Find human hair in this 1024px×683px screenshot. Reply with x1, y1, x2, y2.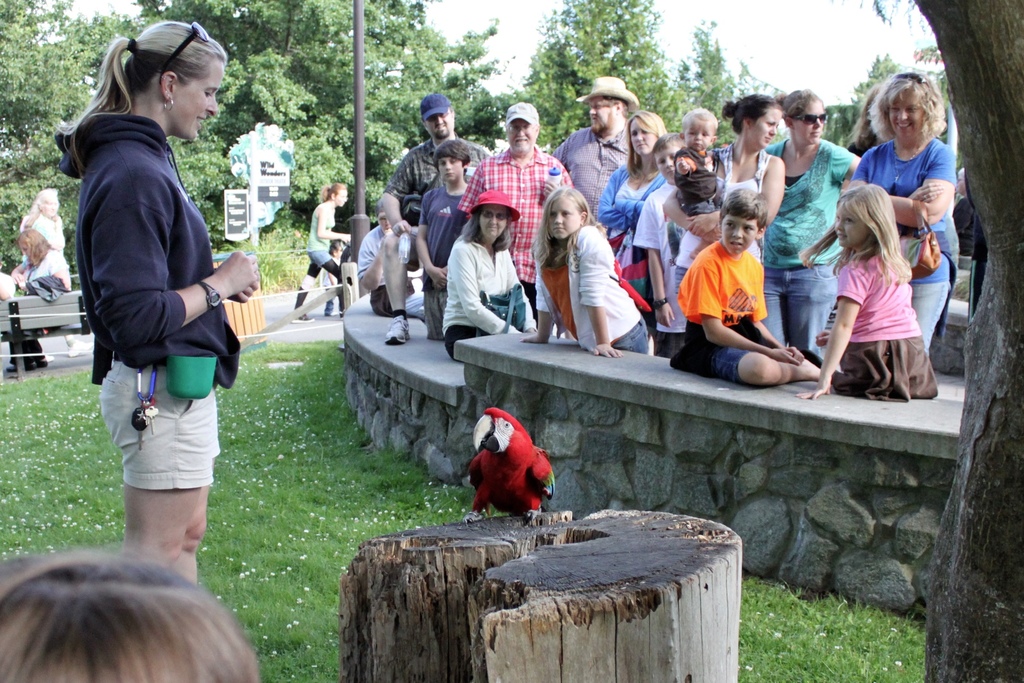
833, 179, 916, 290.
